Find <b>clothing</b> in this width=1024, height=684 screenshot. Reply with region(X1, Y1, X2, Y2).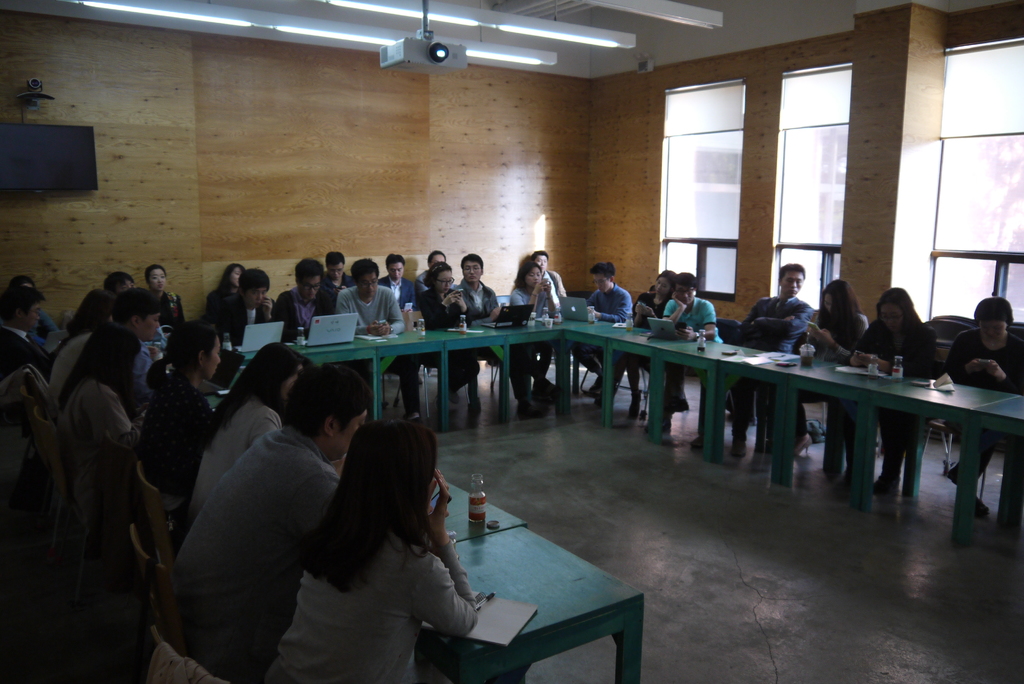
region(266, 465, 488, 657).
